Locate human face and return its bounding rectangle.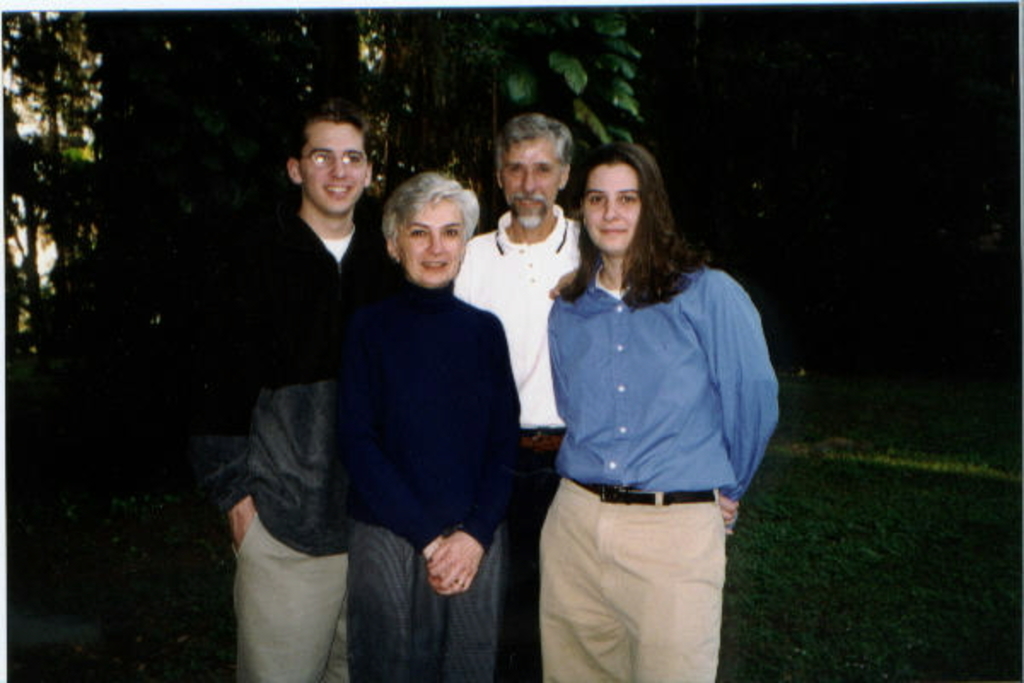
x1=300 y1=118 x2=374 y2=220.
